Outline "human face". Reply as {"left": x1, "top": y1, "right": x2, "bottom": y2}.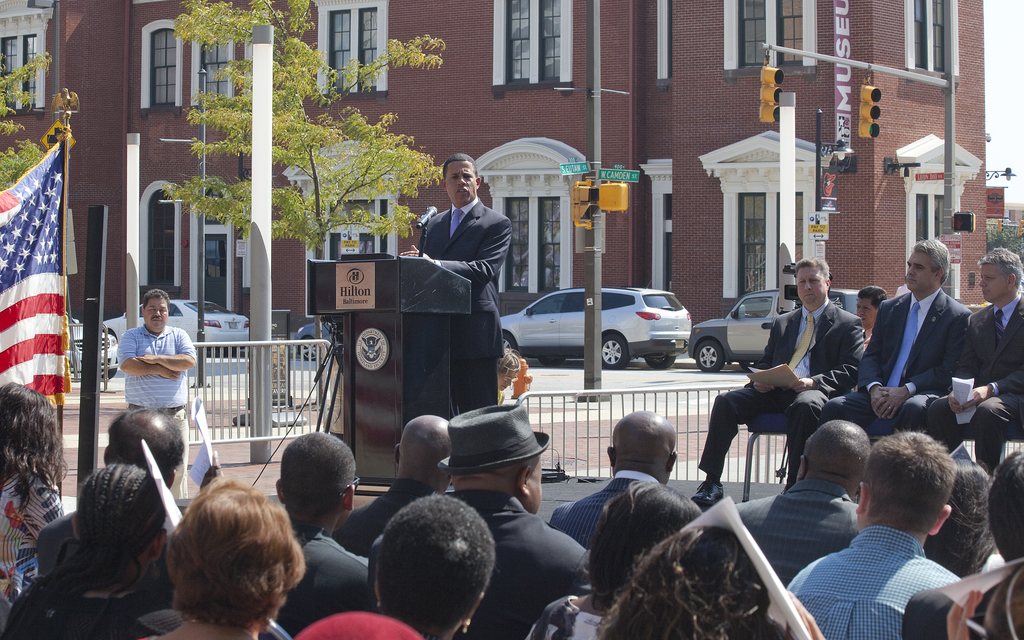
{"left": 975, "top": 264, "right": 1007, "bottom": 300}.
